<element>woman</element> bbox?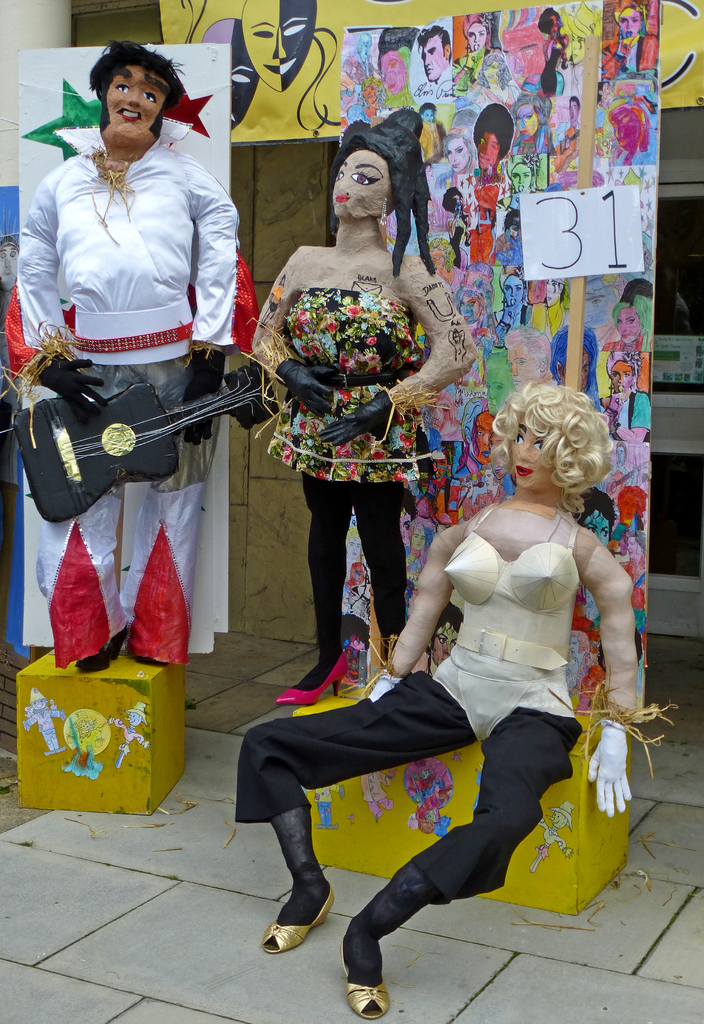
rect(231, 383, 636, 1020)
